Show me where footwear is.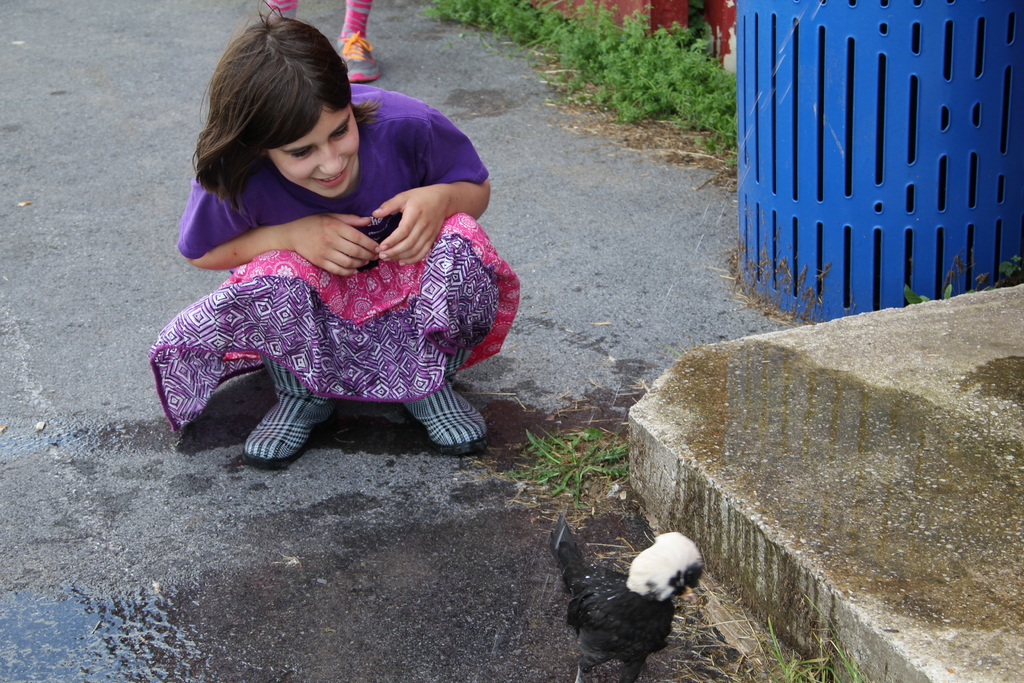
footwear is at [x1=245, y1=349, x2=334, y2=463].
